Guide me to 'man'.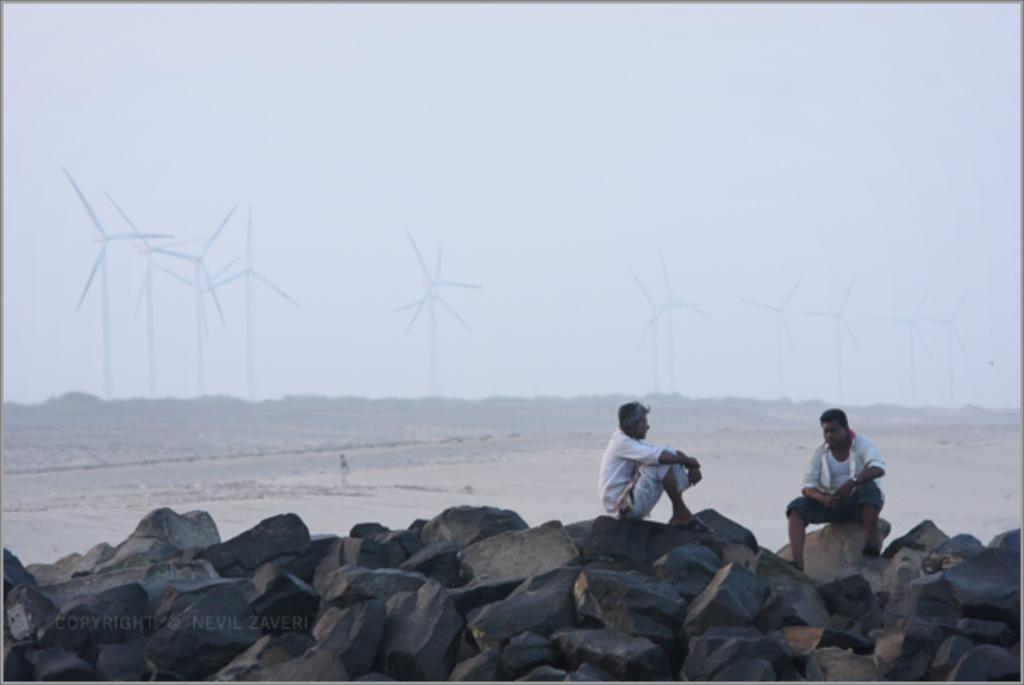
Guidance: 607, 414, 714, 536.
